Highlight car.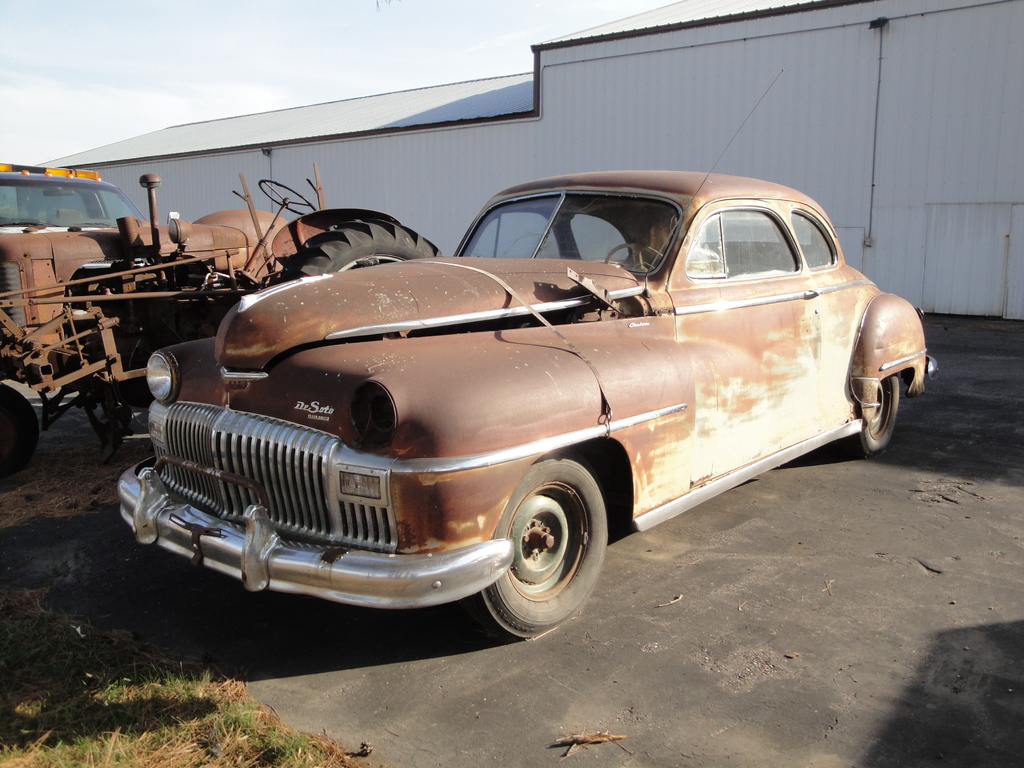
Highlighted region: region(6, 161, 131, 248).
